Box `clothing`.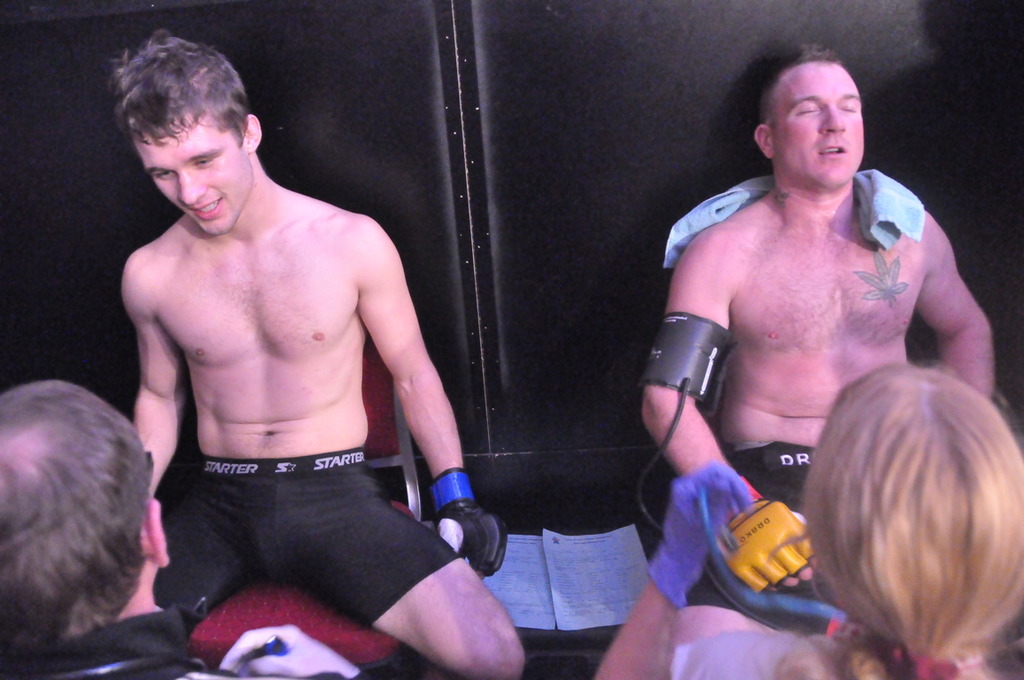
region(0, 610, 210, 679).
